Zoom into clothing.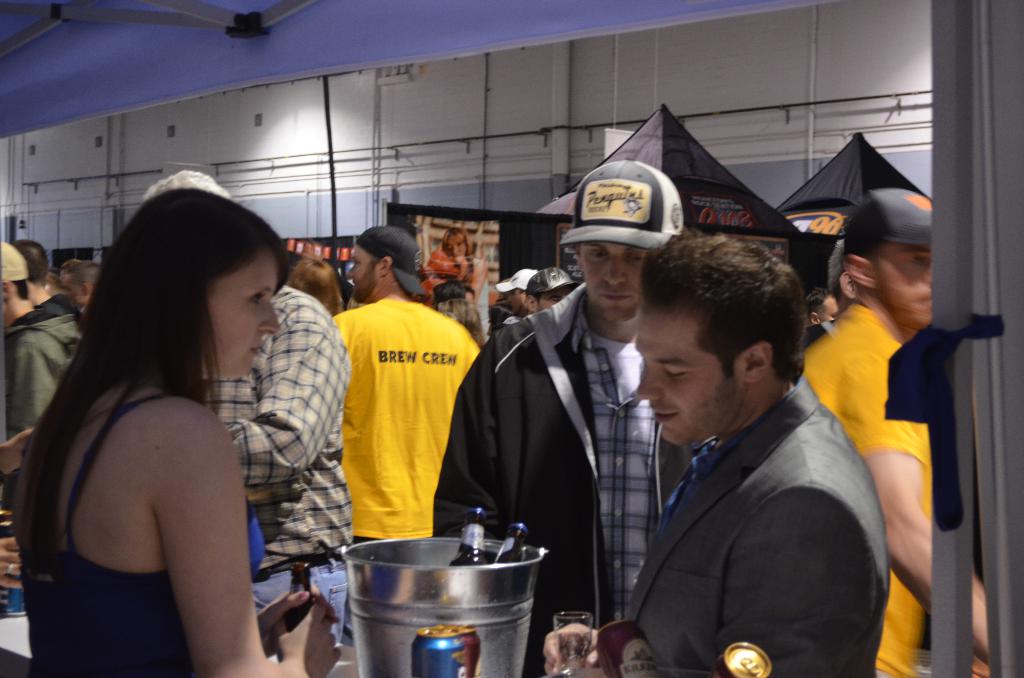
Zoom target: [left=8, top=375, right=268, bottom=672].
